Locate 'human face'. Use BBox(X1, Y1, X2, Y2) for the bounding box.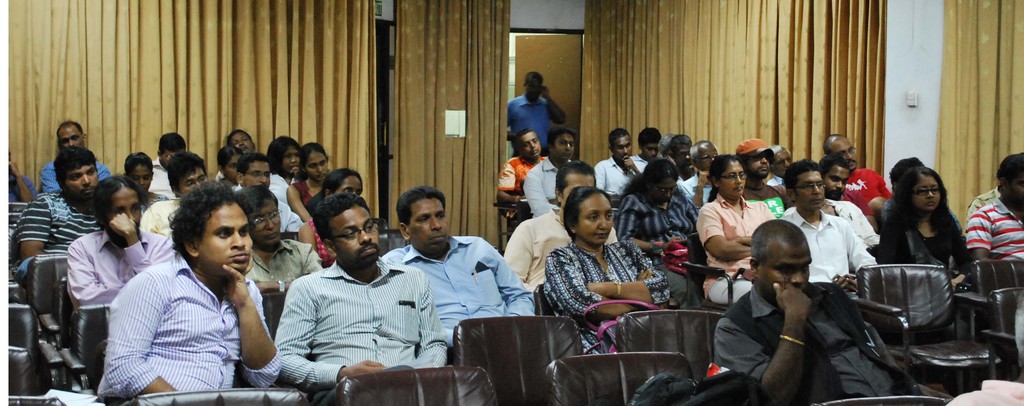
BBox(652, 181, 673, 203).
